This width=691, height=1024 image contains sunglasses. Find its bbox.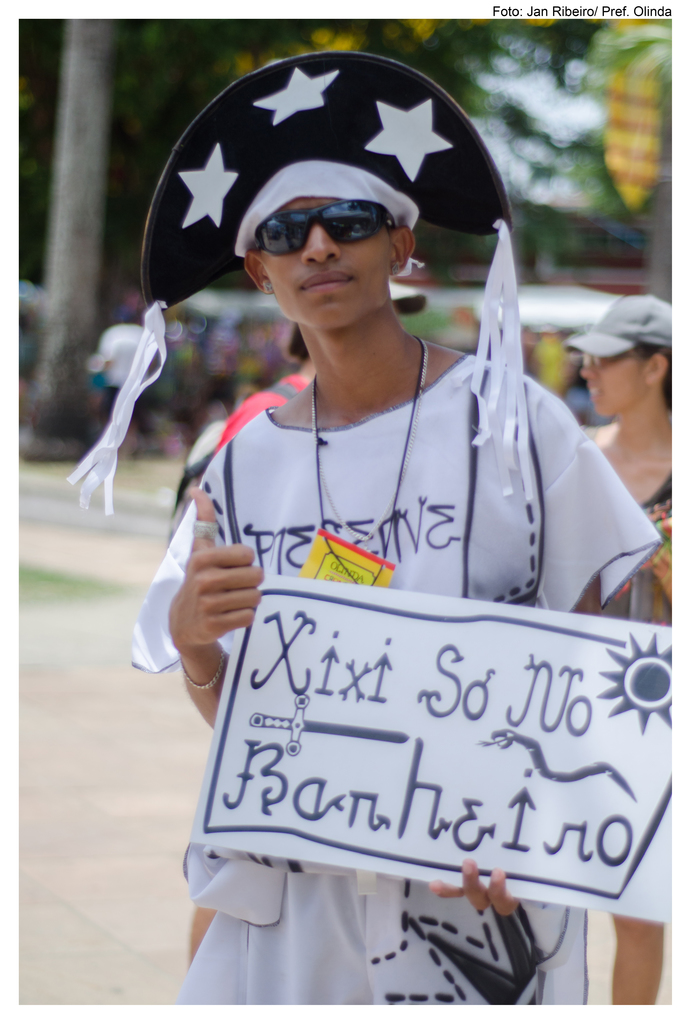
rect(247, 199, 394, 257).
